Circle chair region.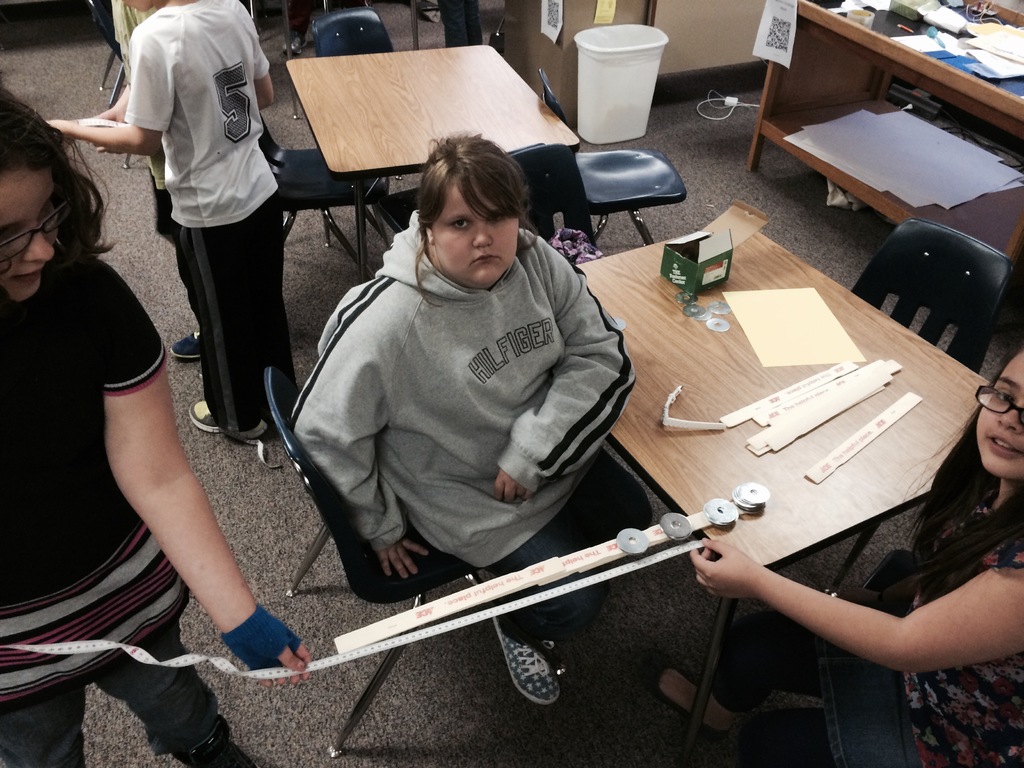
Region: bbox(540, 60, 690, 258).
